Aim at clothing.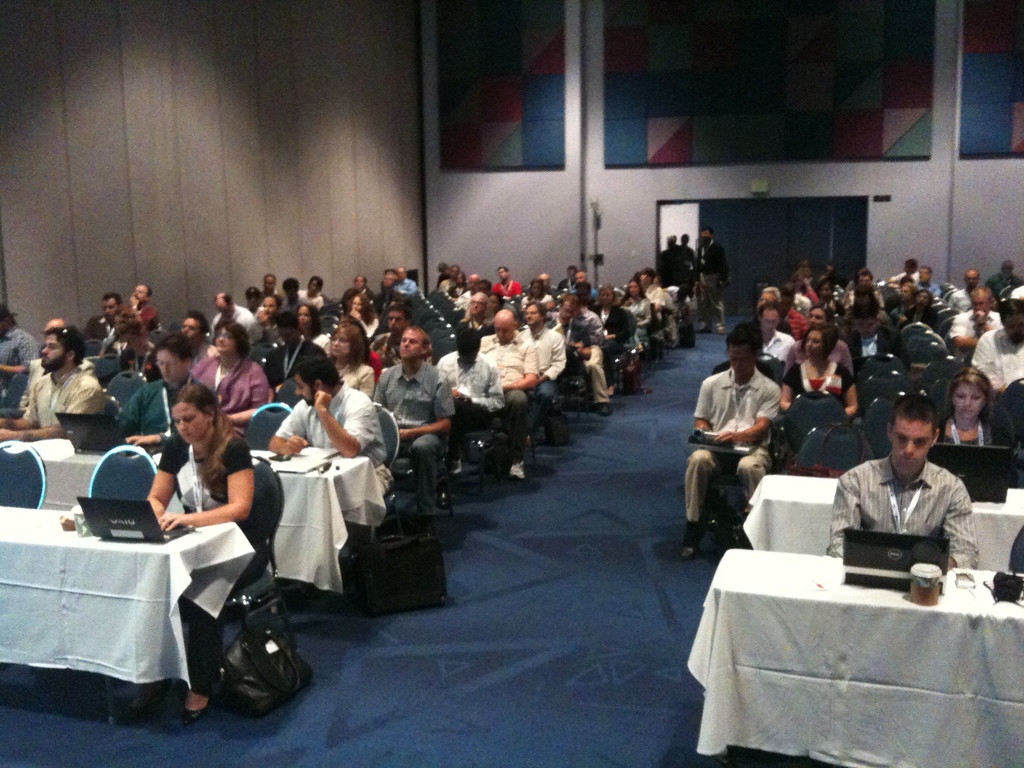
Aimed at 817 298 844 314.
